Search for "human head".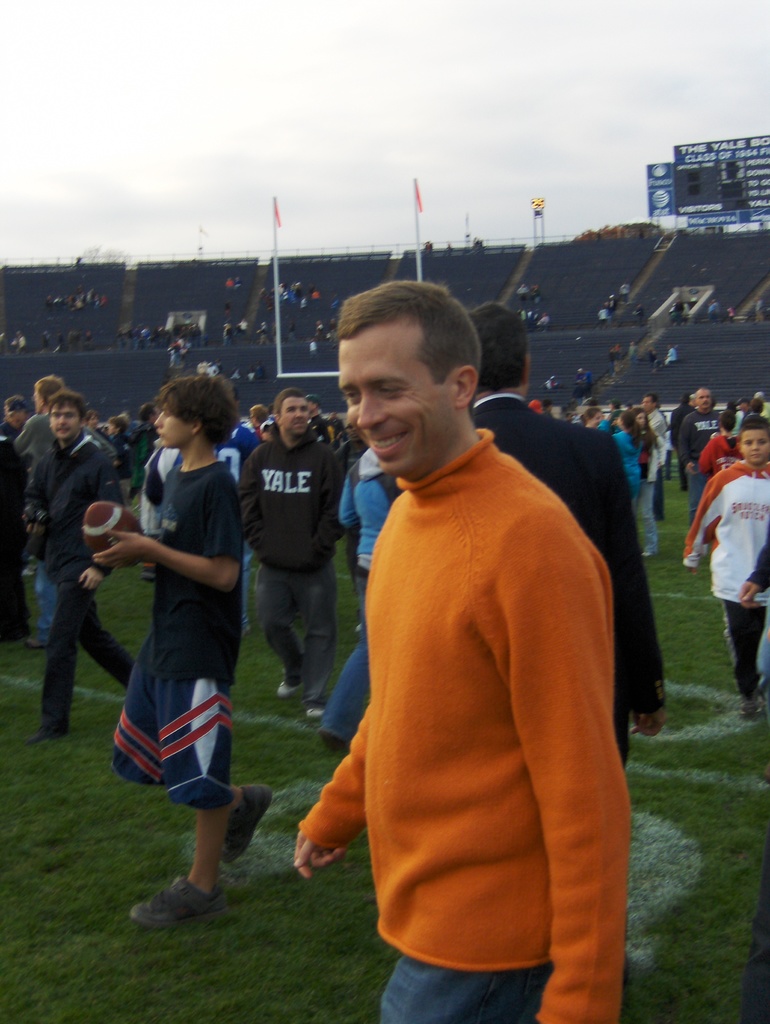
Found at box(145, 375, 243, 450).
